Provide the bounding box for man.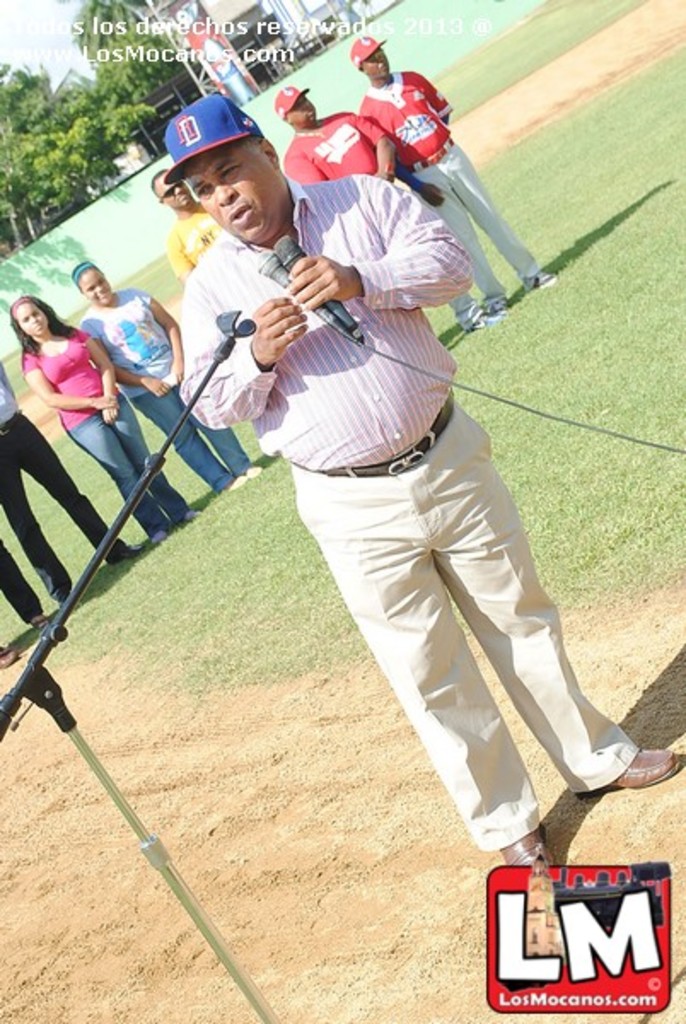
(176,87,655,901).
